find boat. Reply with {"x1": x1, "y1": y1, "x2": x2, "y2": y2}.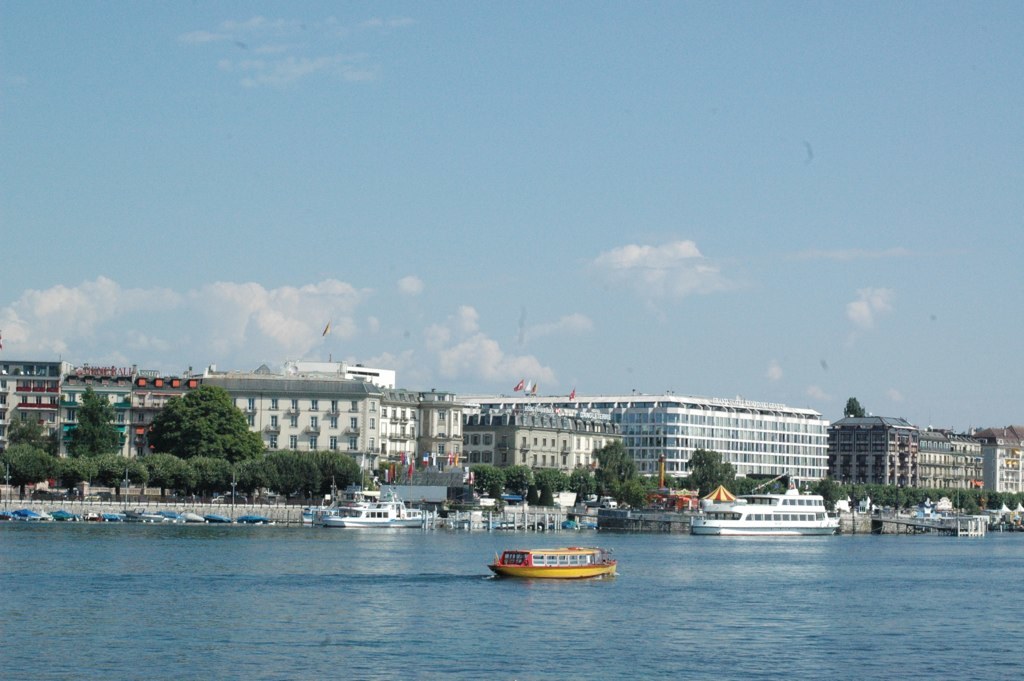
{"x1": 310, "y1": 479, "x2": 424, "y2": 528}.
